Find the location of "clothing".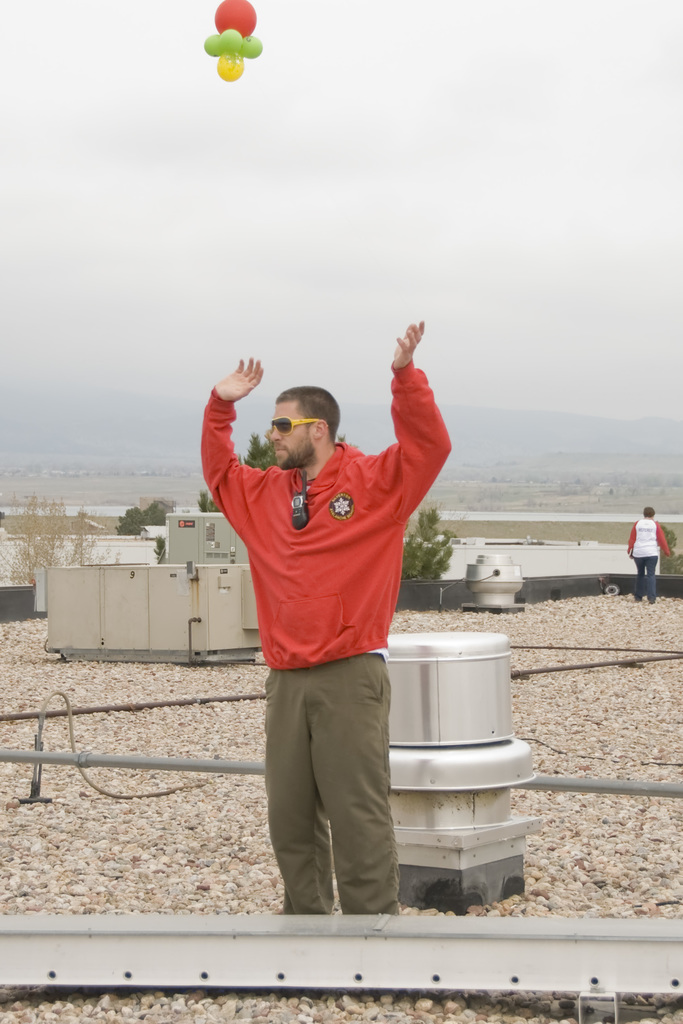
Location: (x1=629, y1=512, x2=676, y2=598).
